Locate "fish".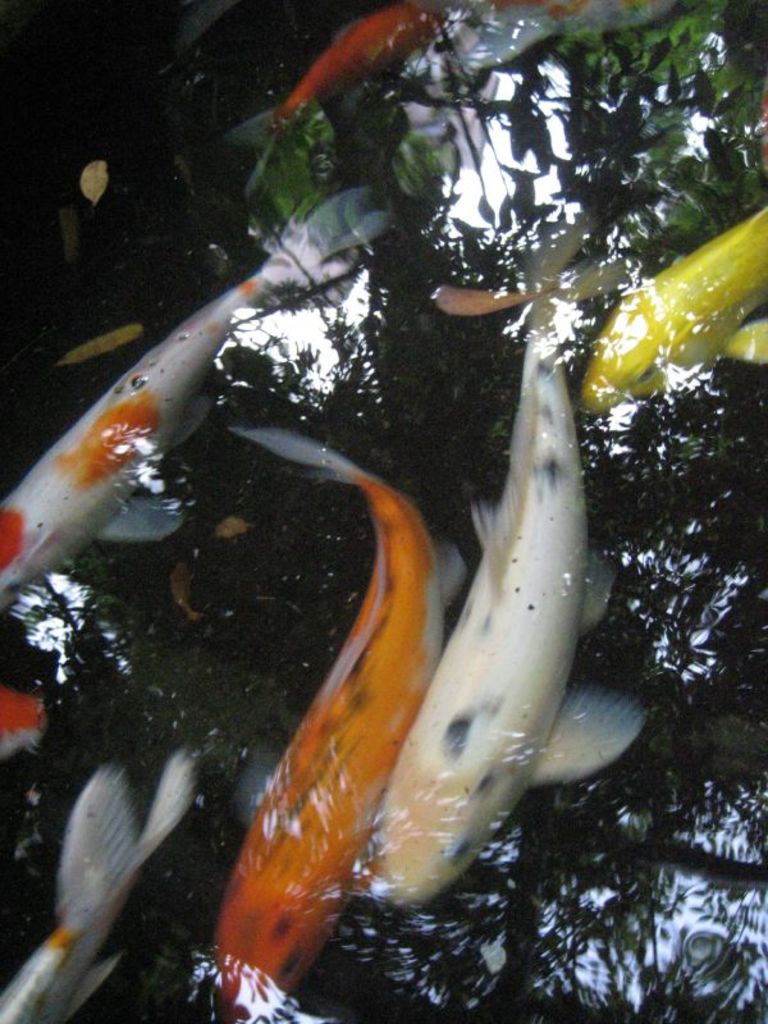
Bounding box: x1=0, y1=173, x2=403, y2=616.
